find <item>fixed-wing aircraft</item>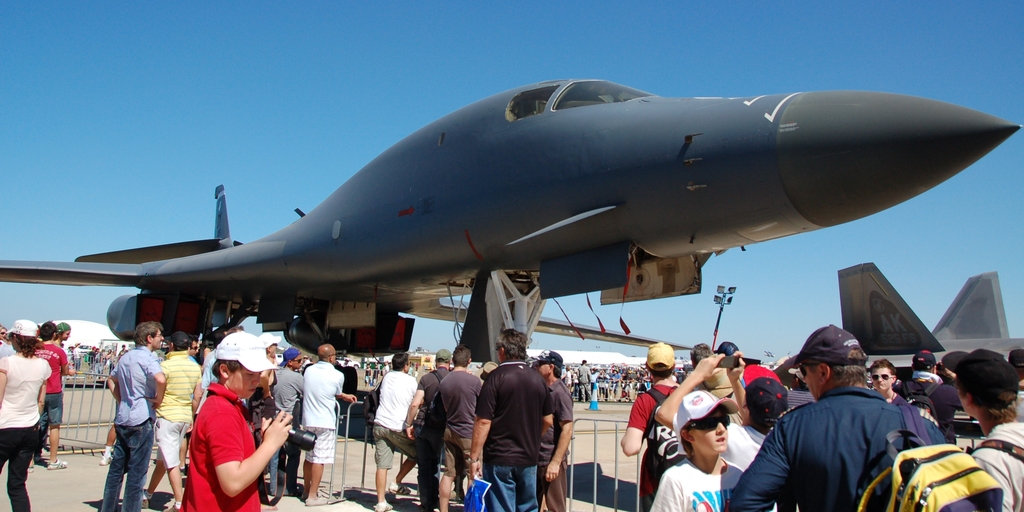
(x1=0, y1=74, x2=1023, y2=376)
